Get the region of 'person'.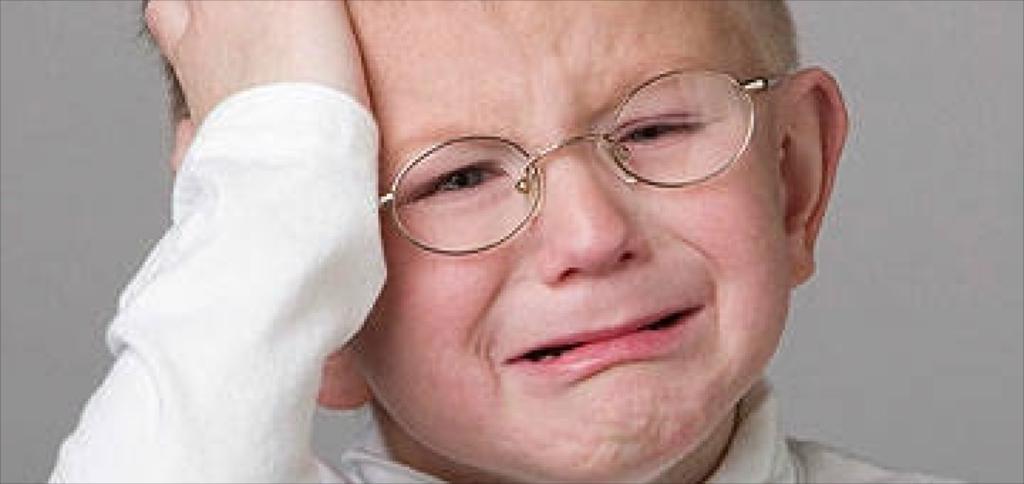
(x1=243, y1=0, x2=916, y2=483).
